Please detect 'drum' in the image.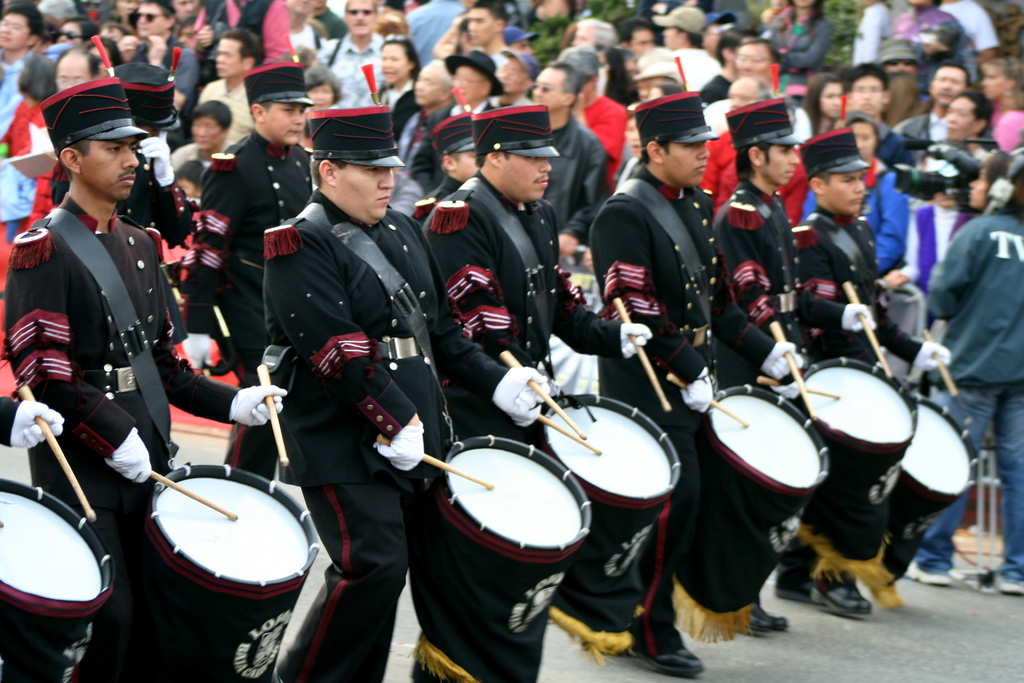
select_region(143, 463, 319, 682).
